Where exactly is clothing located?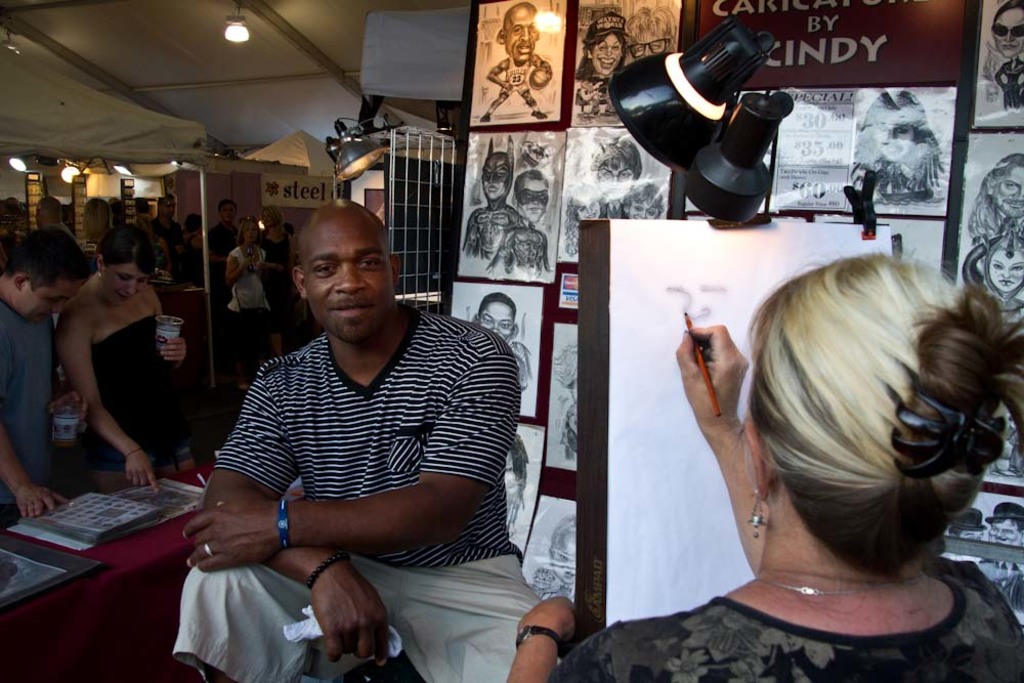
Its bounding box is box(43, 260, 173, 484).
